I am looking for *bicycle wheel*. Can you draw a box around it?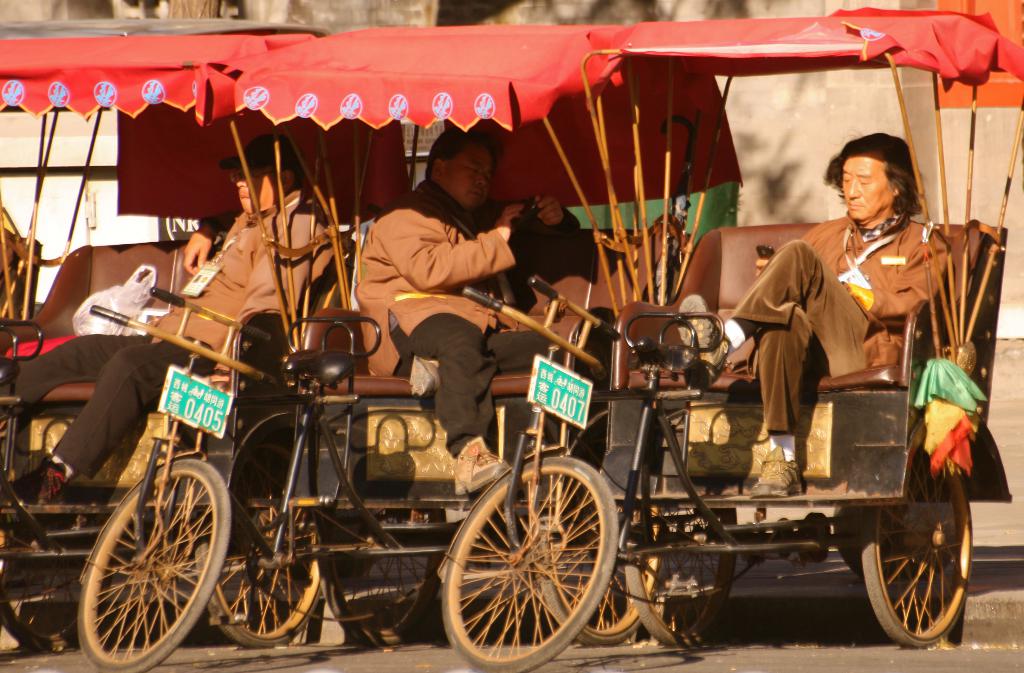
Sure, the bounding box is [left=534, top=440, right=662, bottom=644].
